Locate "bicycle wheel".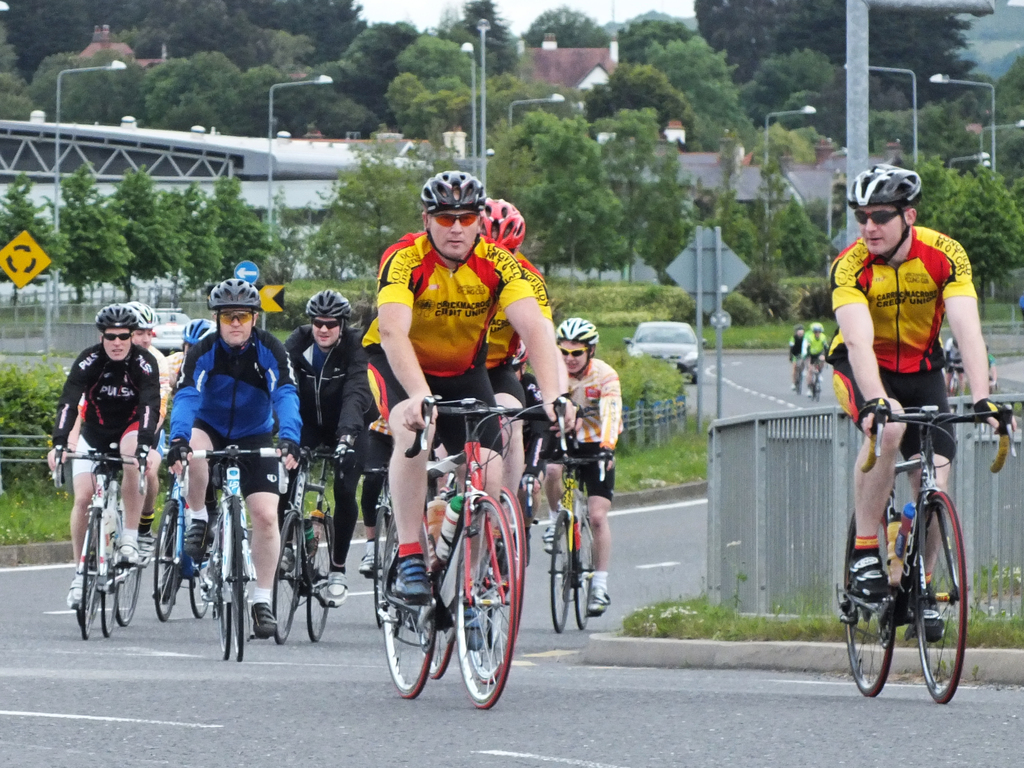
Bounding box: <bbox>102, 535, 120, 642</bbox>.
